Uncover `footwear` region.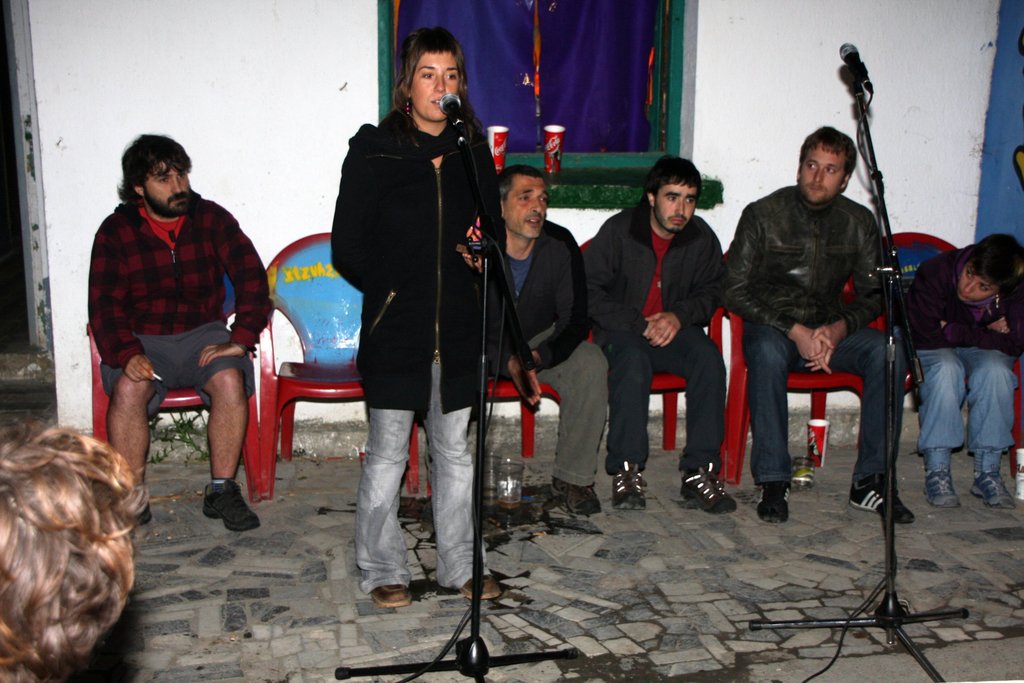
Uncovered: 757/475/794/526.
